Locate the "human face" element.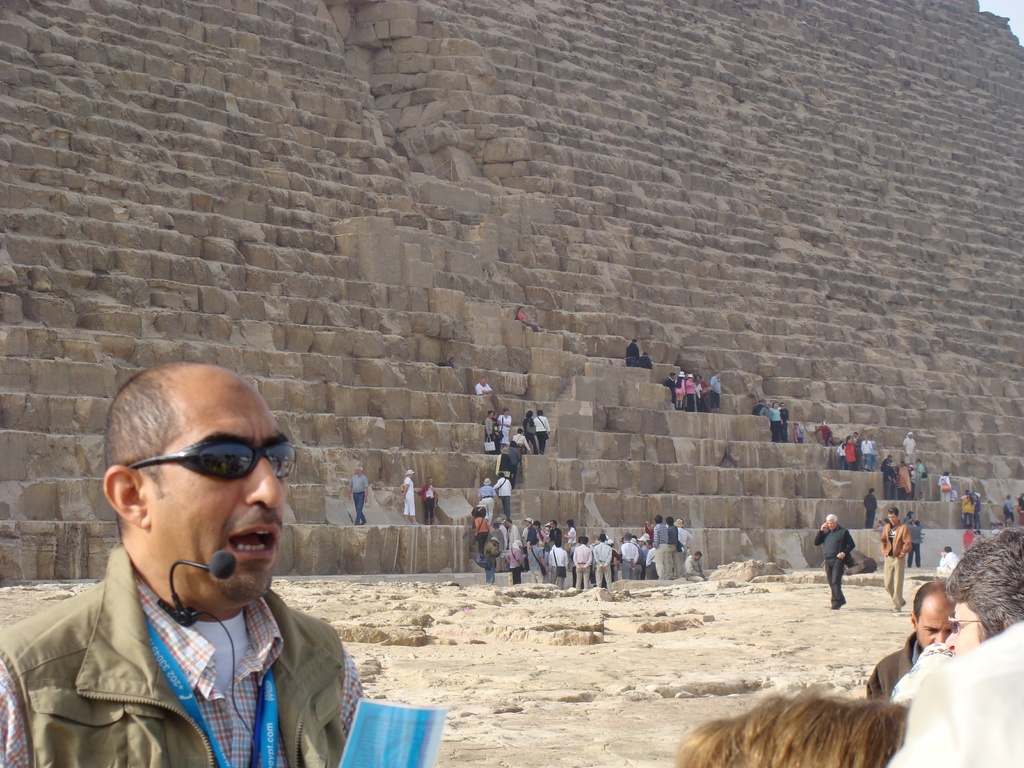
Element bbox: [546,518,556,529].
